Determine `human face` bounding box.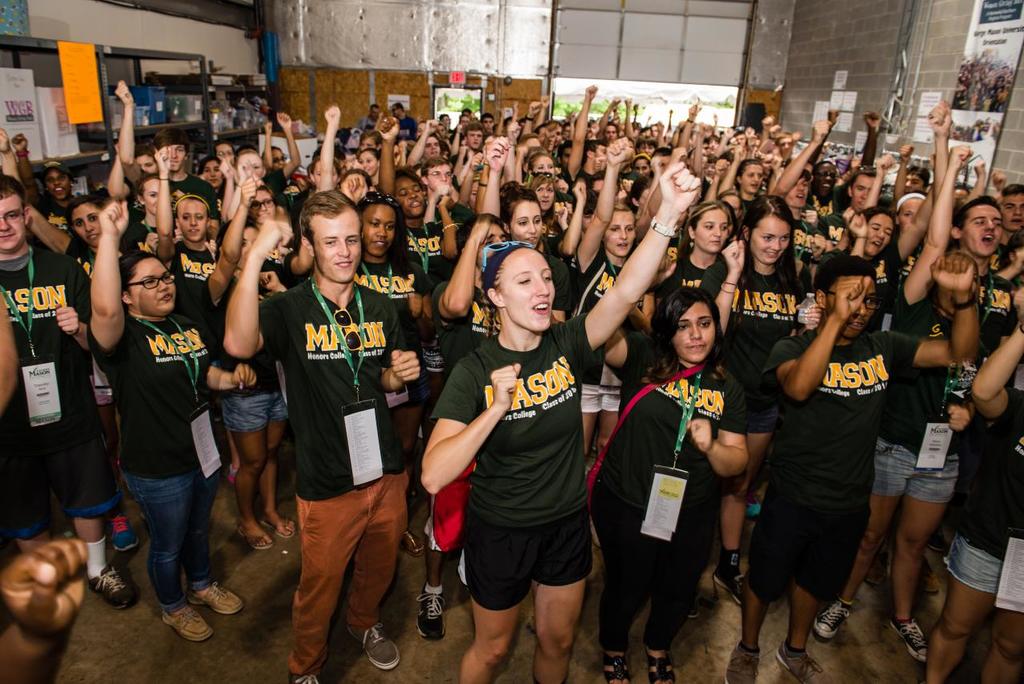
Determined: {"left": 745, "top": 163, "right": 761, "bottom": 194}.
